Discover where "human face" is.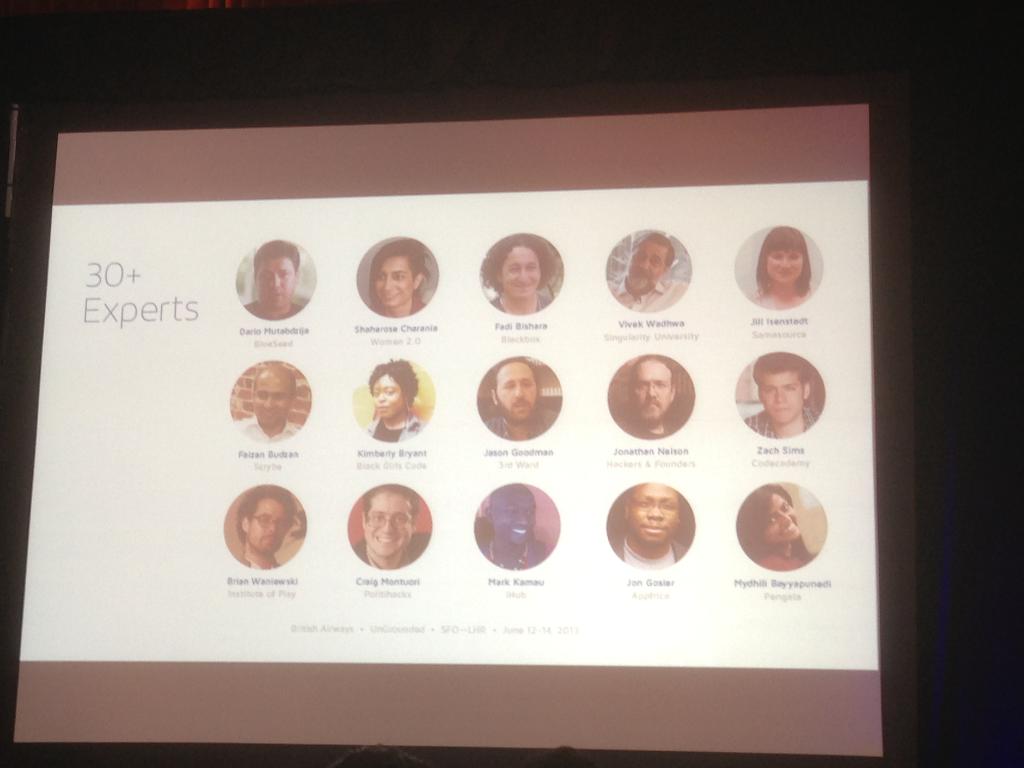
Discovered at crop(636, 361, 670, 420).
